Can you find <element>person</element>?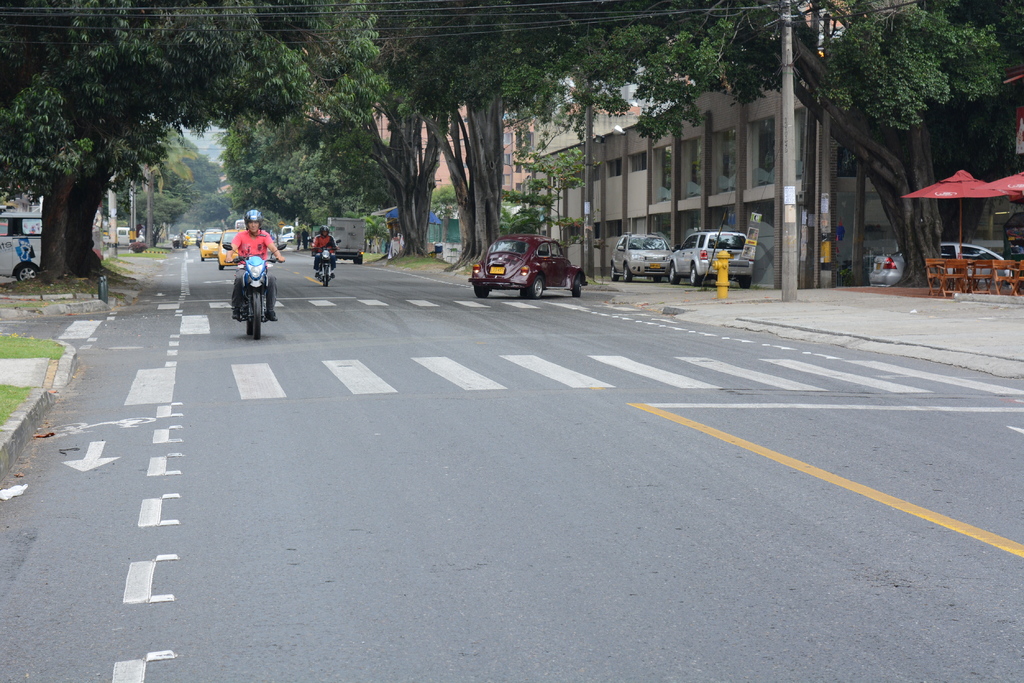
Yes, bounding box: x1=308 y1=225 x2=337 y2=278.
